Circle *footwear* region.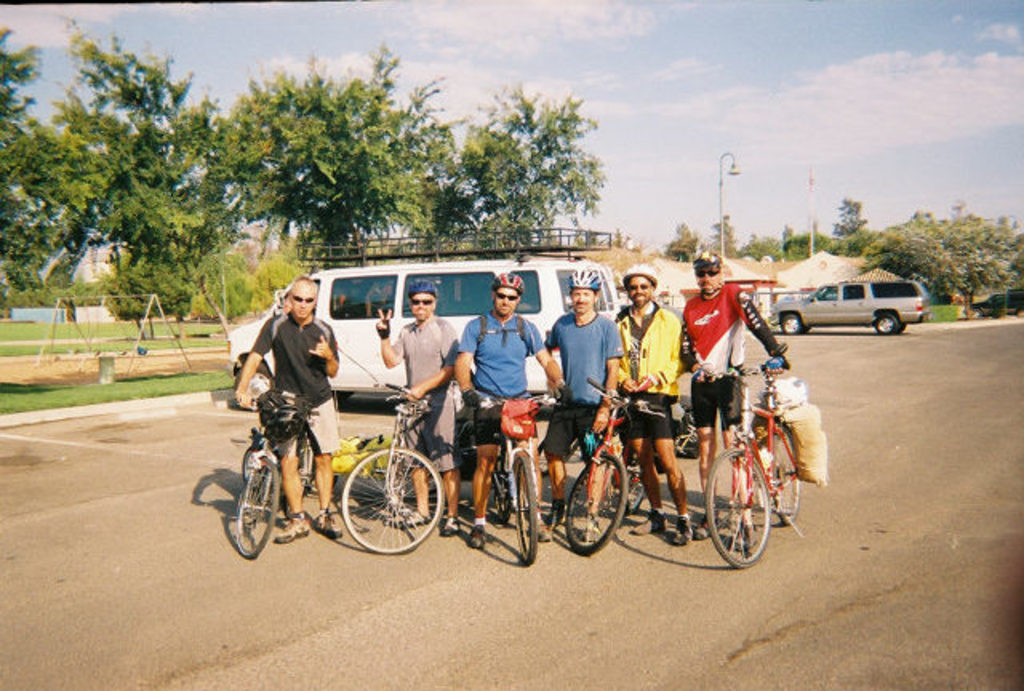
Region: l=469, t=525, r=486, b=550.
